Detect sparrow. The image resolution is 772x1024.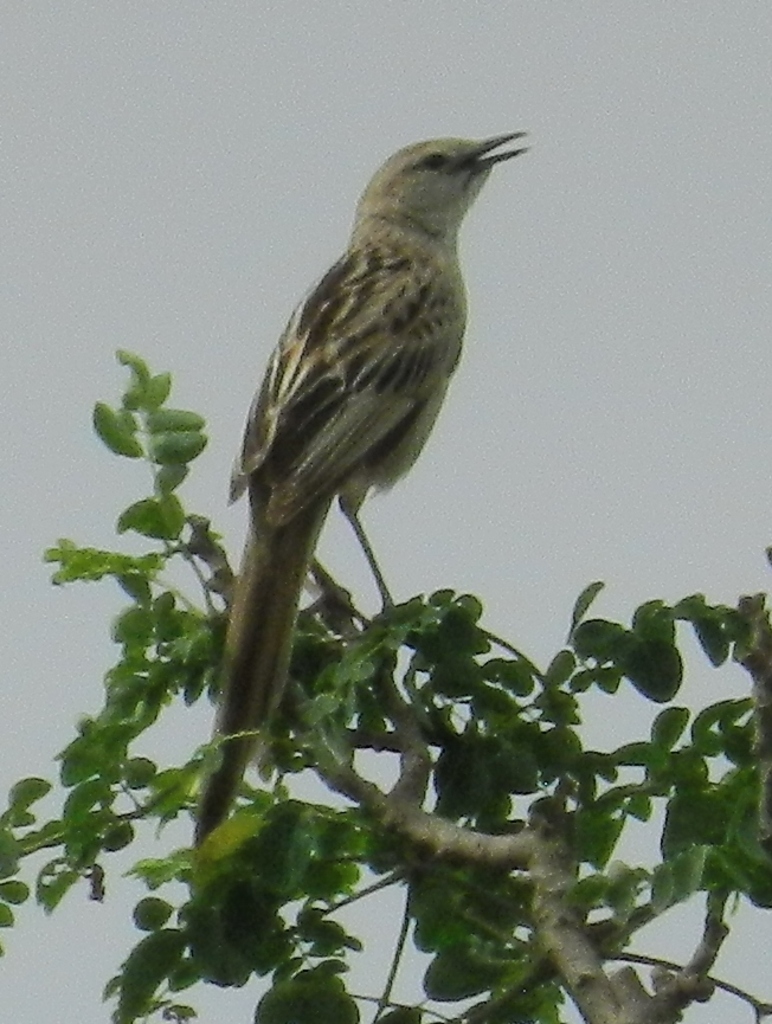
192 130 533 843.
